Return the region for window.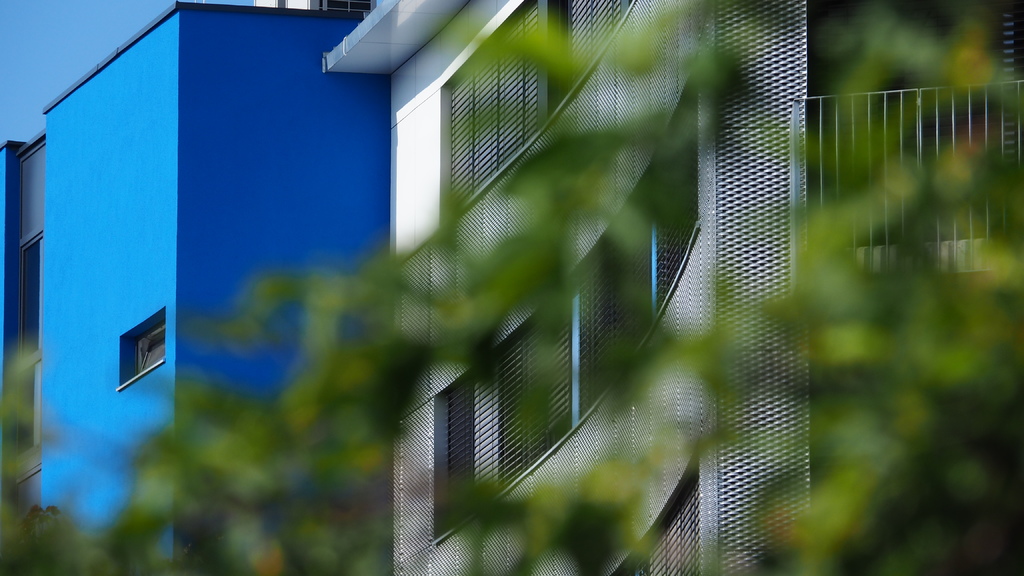
Rect(433, 0, 540, 223).
